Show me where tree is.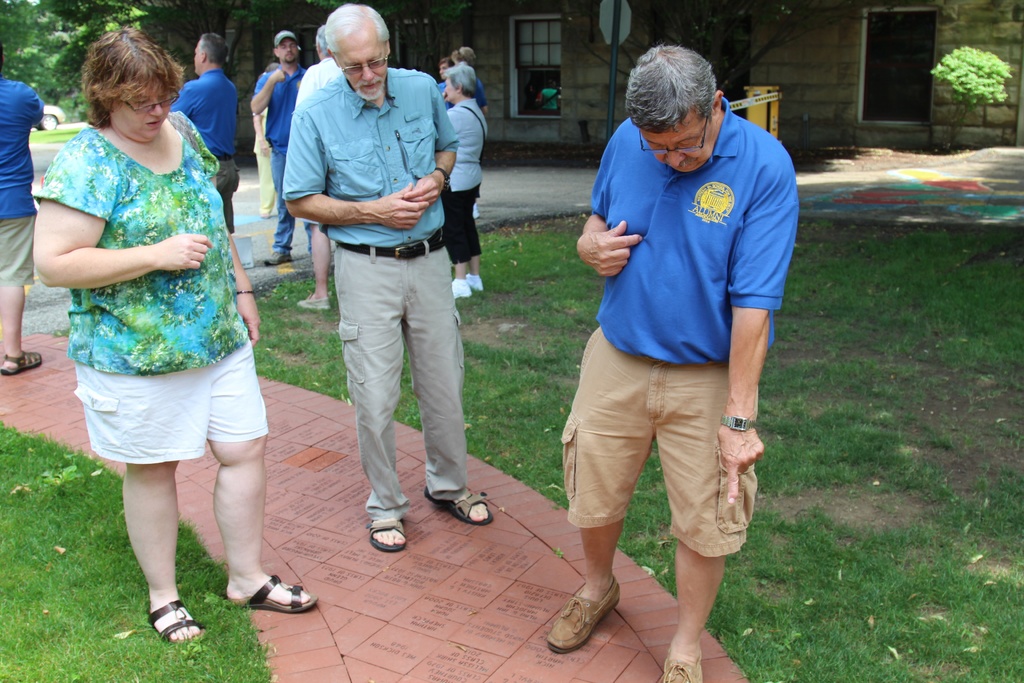
tree is at pyautogui.locateOnScreen(0, 0, 230, 123).
